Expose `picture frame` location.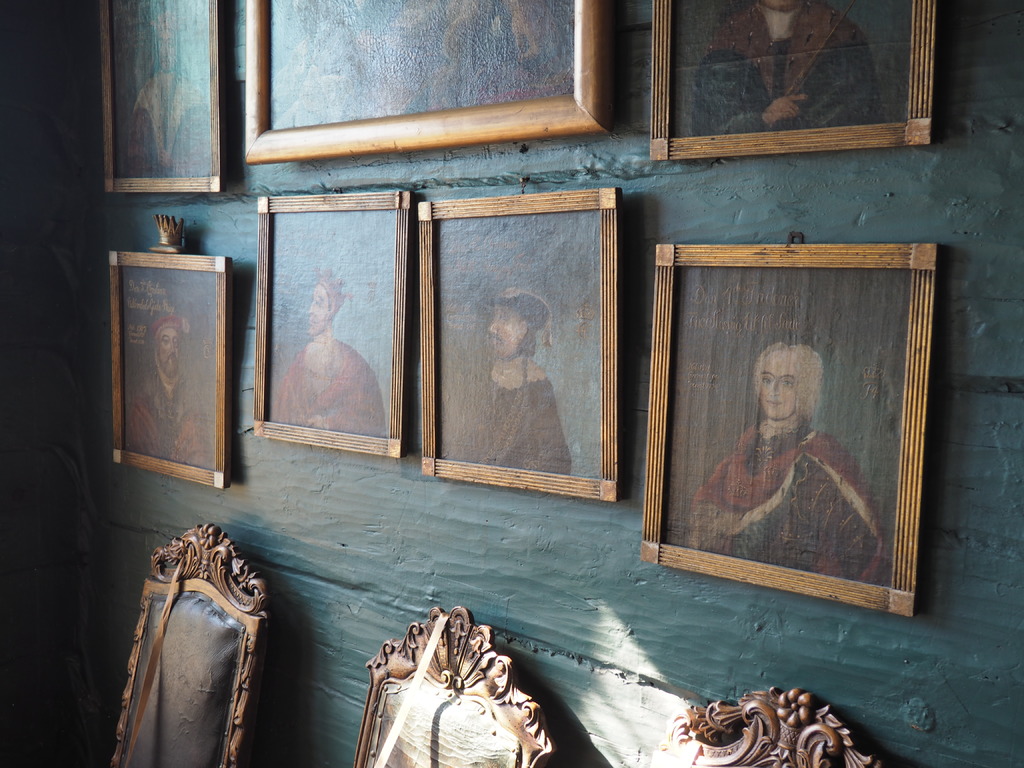
Exposed at 109,213,237,490.
